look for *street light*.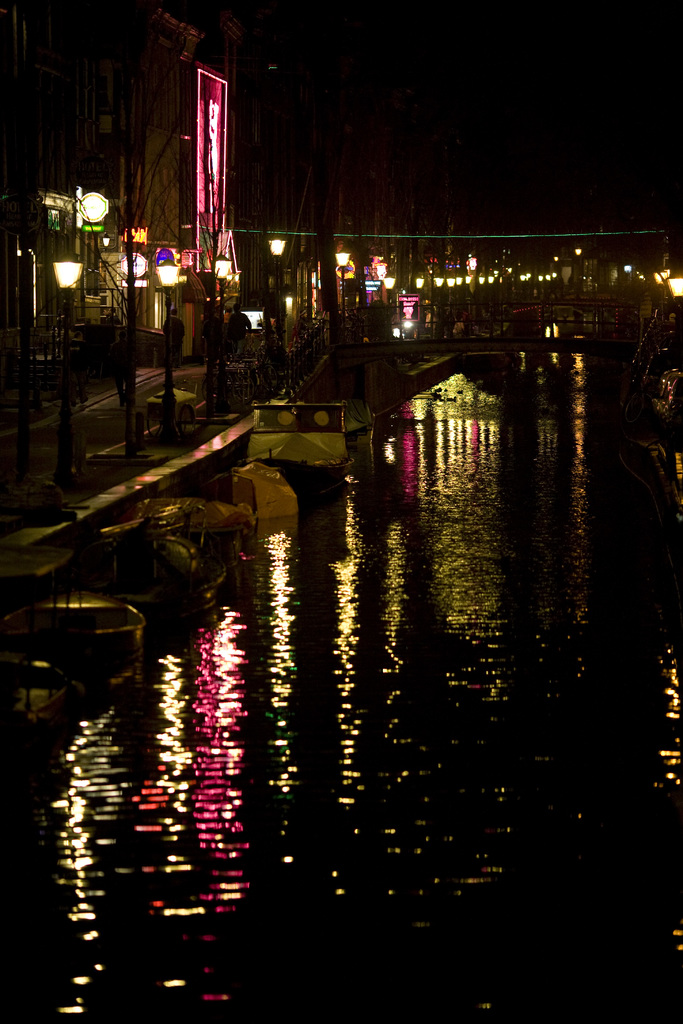
Found: 260:226:295:392.
